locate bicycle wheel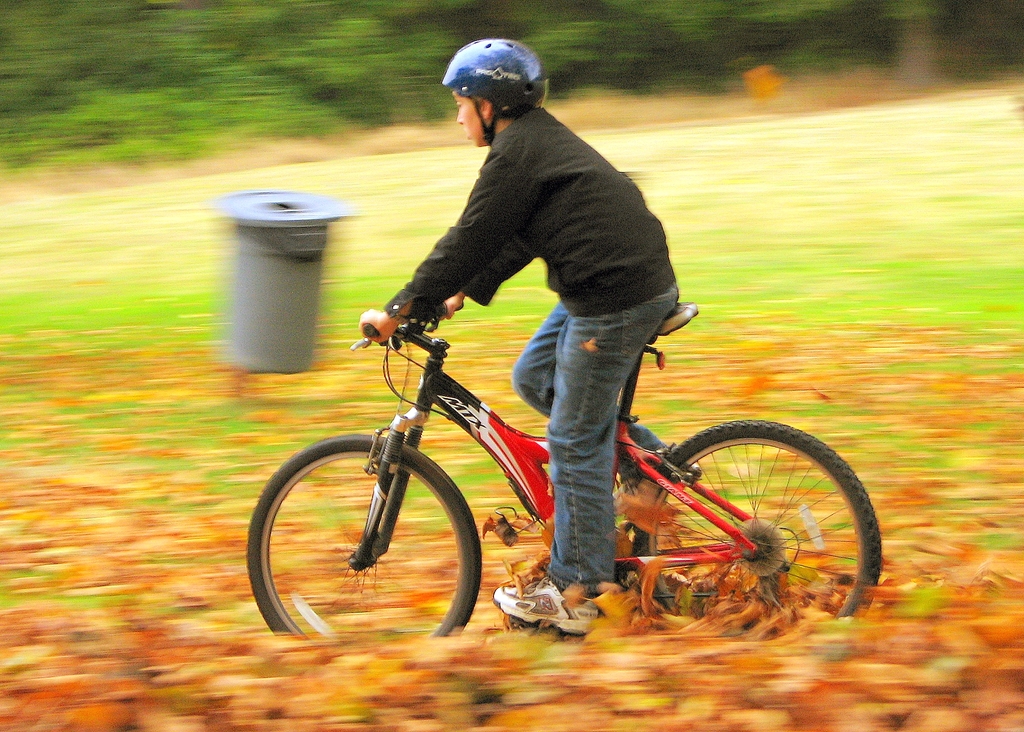
246 428 481 642
